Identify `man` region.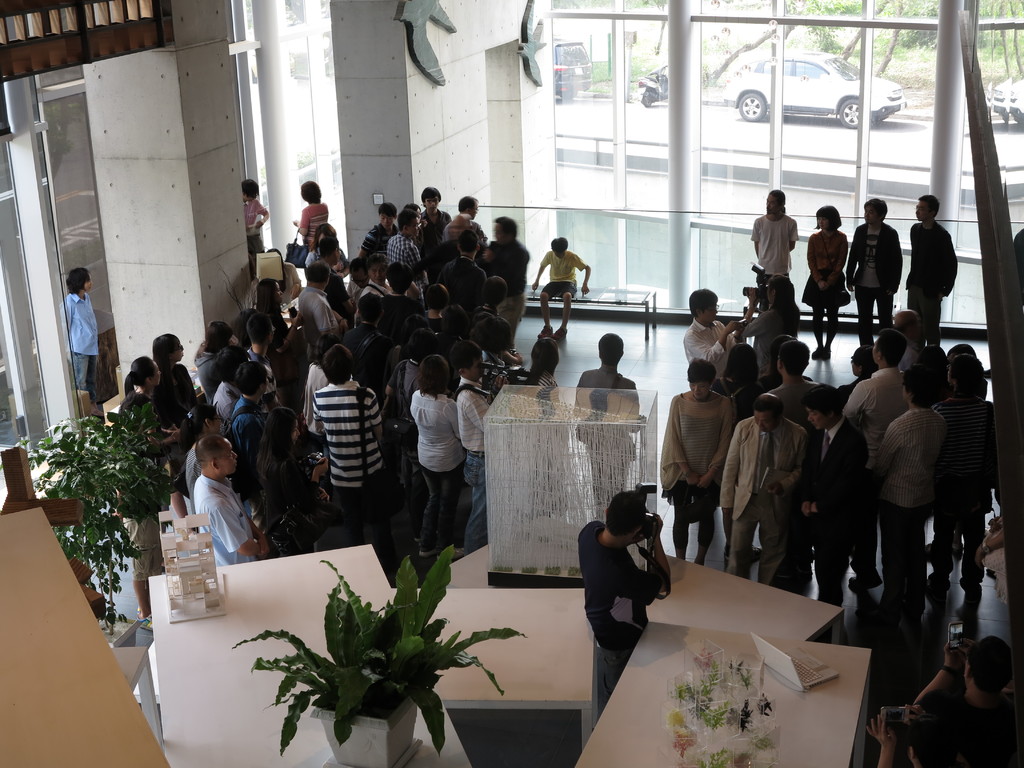
Region: l=900, t=193, r=962, b=348.
